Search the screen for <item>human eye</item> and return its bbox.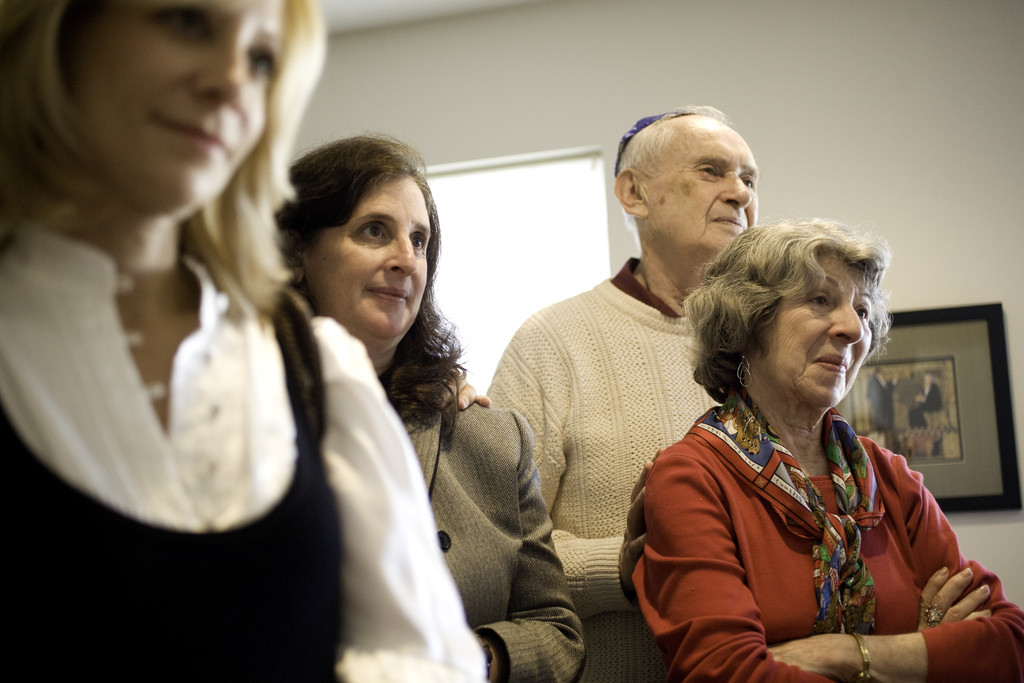
Found: locate(700, 162, 721, 183).
